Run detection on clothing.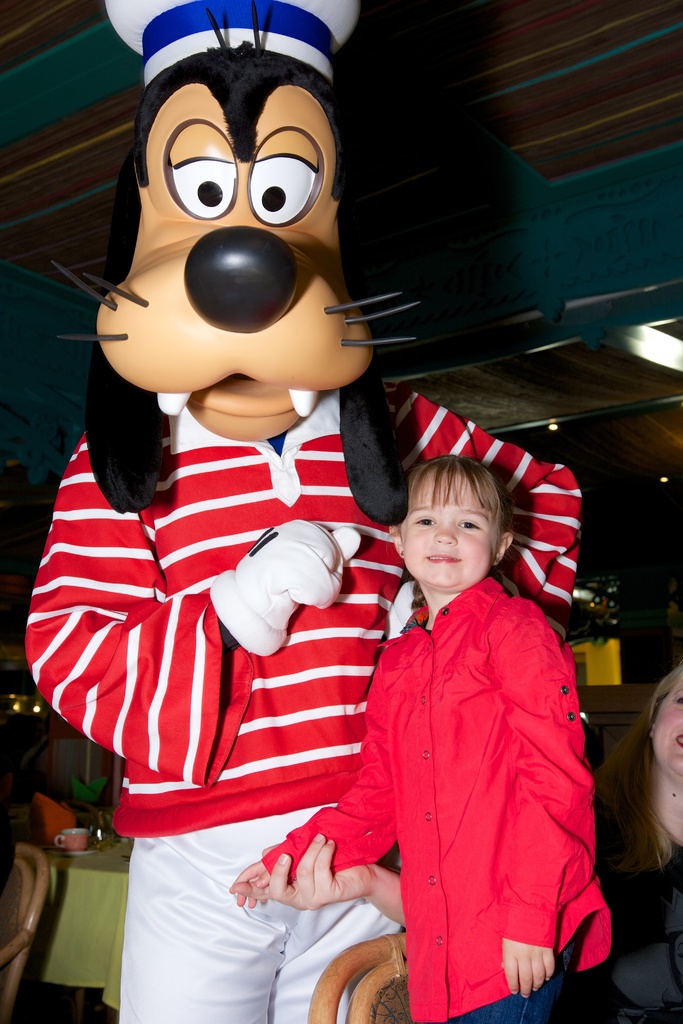
Result: rect(22, 385, 582, 1023).
